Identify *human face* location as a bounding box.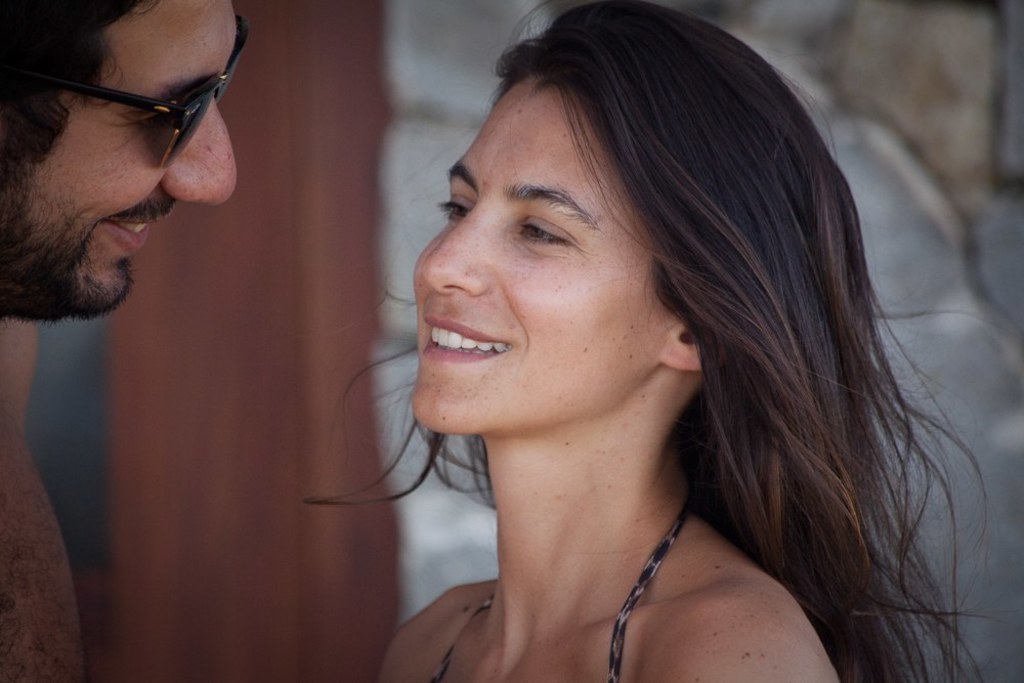
bbox(413, 78, 668, 438).
